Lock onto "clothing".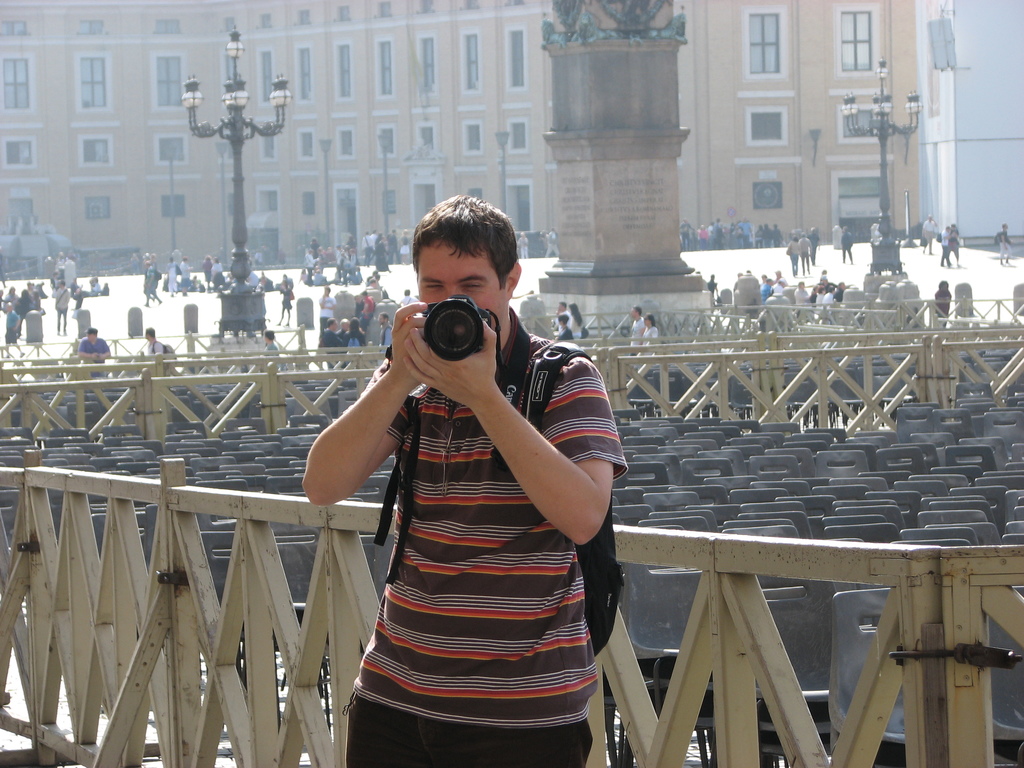
Locked: select_region(26, 310, 42, 343).
